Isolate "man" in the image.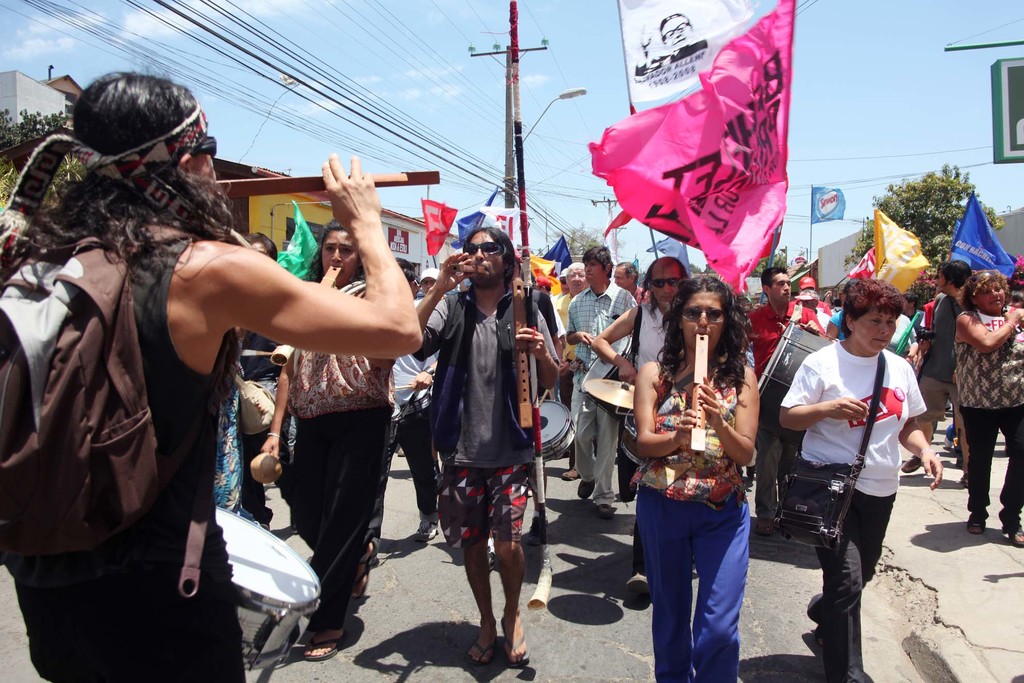
Isolated region: detection(548, 261, 592, 483).
